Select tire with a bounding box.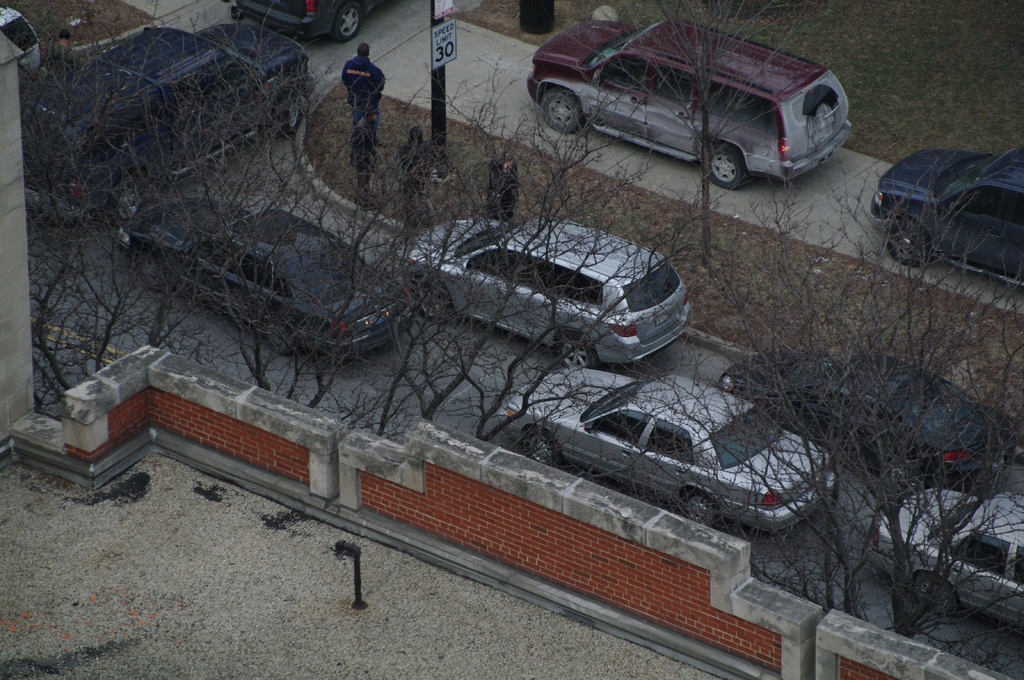
x1=134, y1=255, x2=168, y2=290.
